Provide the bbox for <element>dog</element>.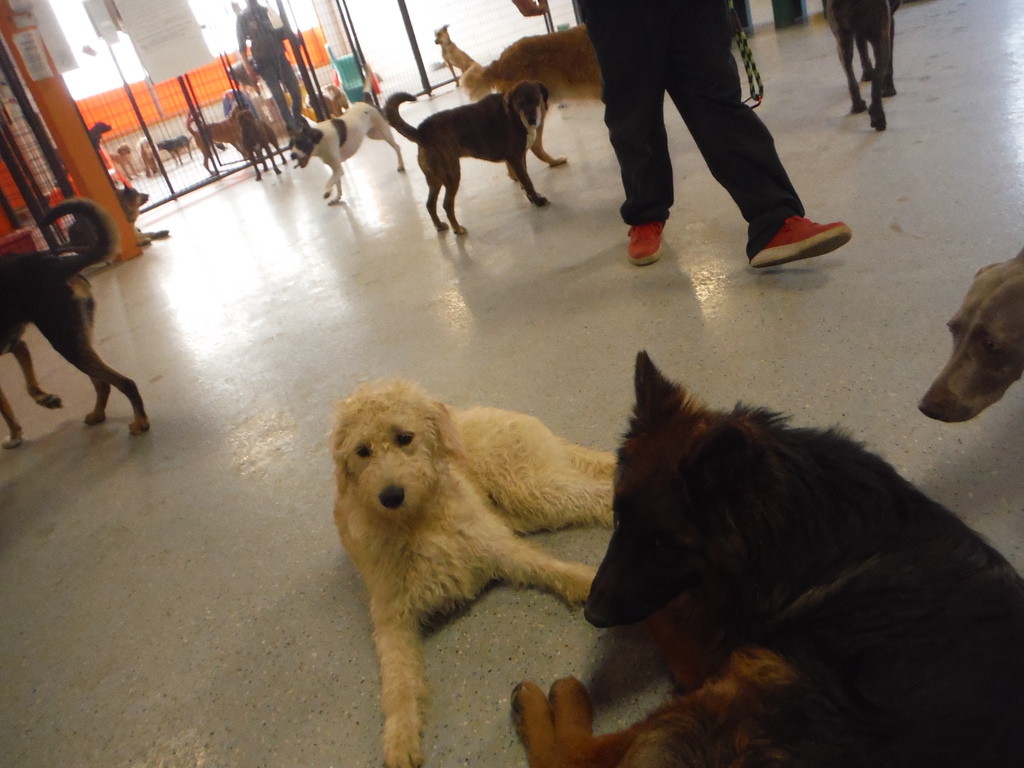
<bbox>184, 109, 248, 175</bbox>.
